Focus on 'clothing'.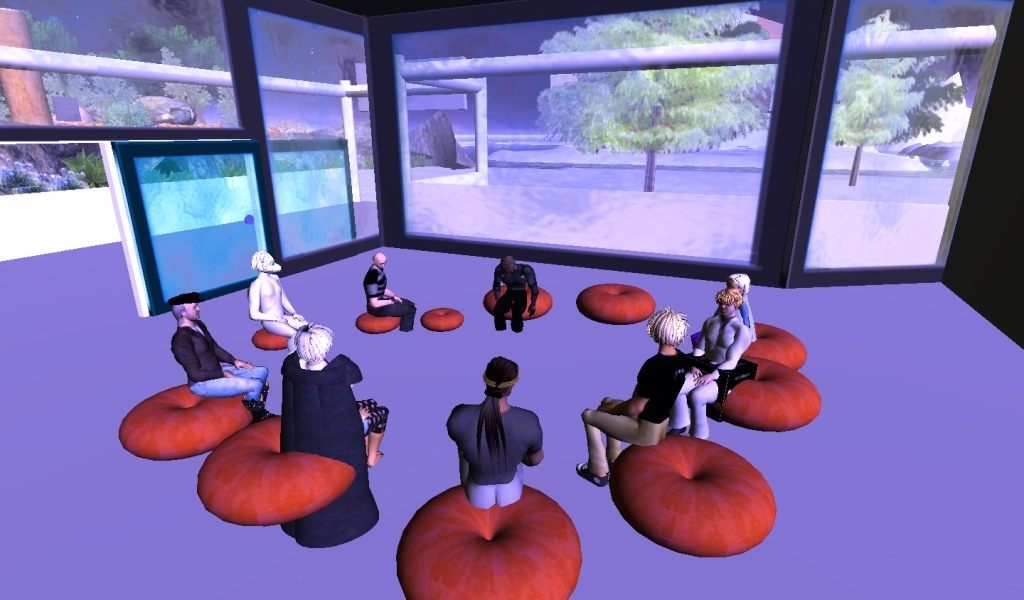
Focused at 447:403:544:512.
